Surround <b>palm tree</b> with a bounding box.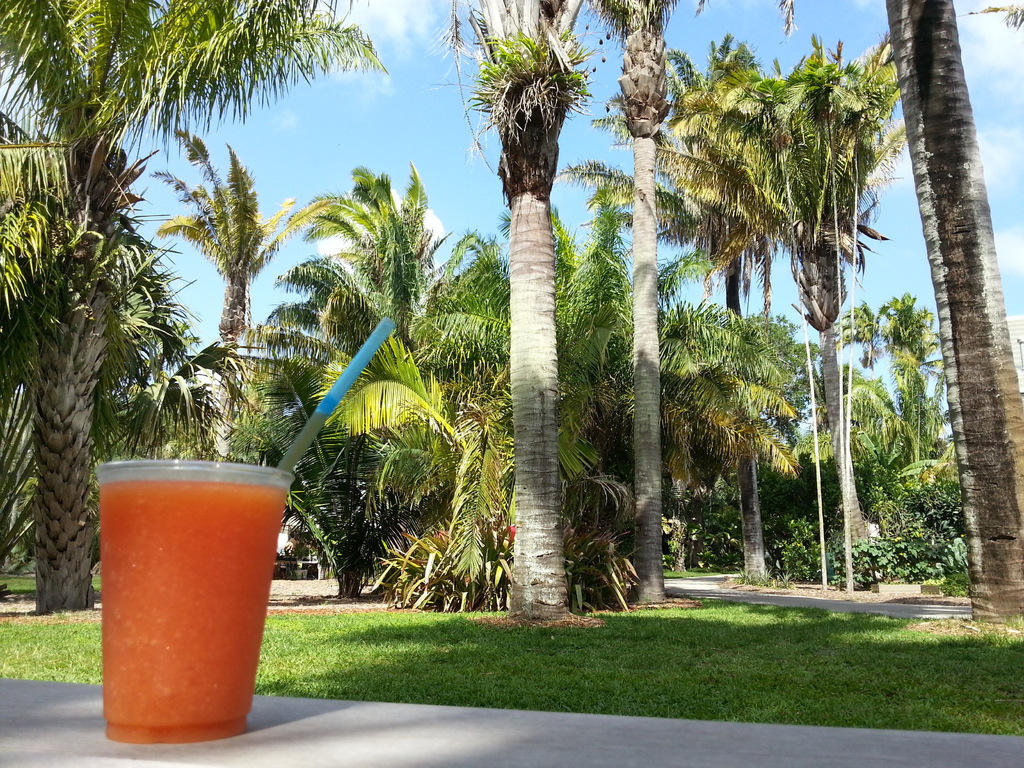
[left=884, top=0, right=1023, bottom=621].
